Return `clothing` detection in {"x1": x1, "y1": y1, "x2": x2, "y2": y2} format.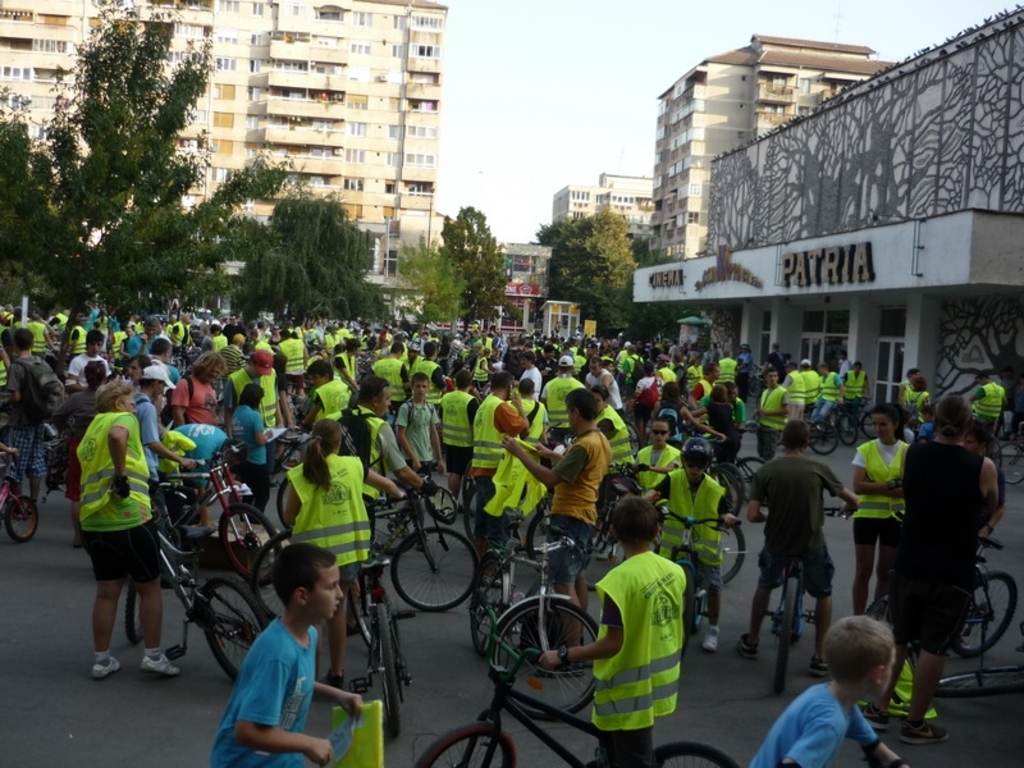
{"x1": 170, "y1": 372, "x2": 225, "y2": 425}.
